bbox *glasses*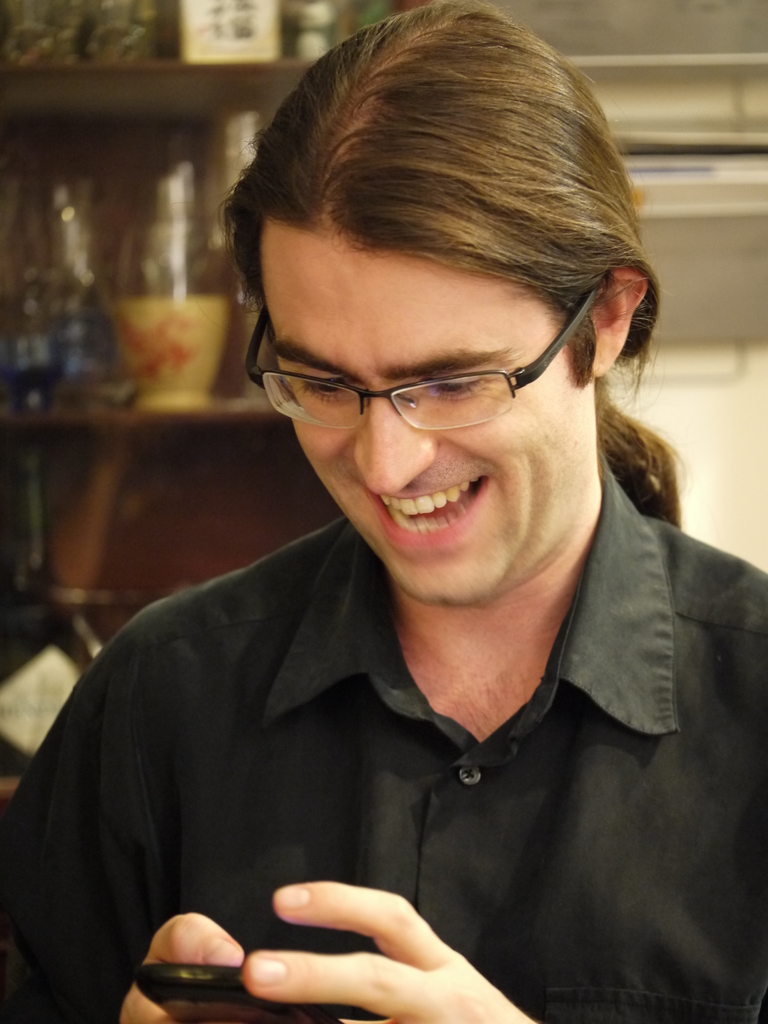
(left=243, top=284, right=602, bottom=428)
